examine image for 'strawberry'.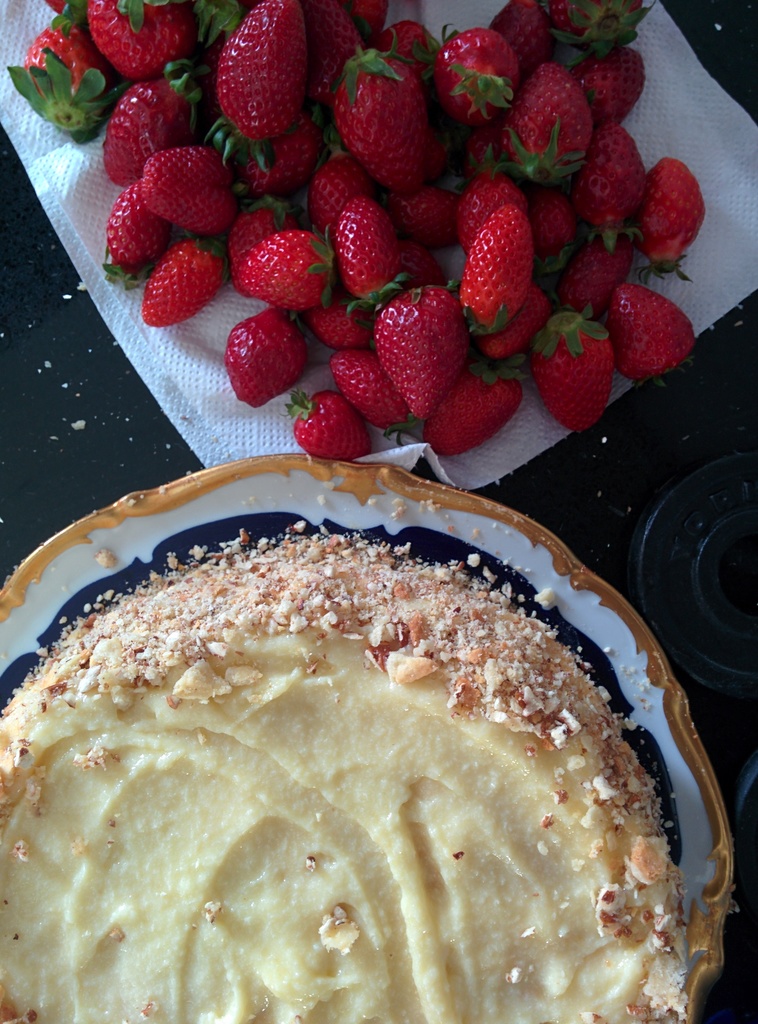
Examination result: (x1=291, y1=389, x2=367, y2=463).
